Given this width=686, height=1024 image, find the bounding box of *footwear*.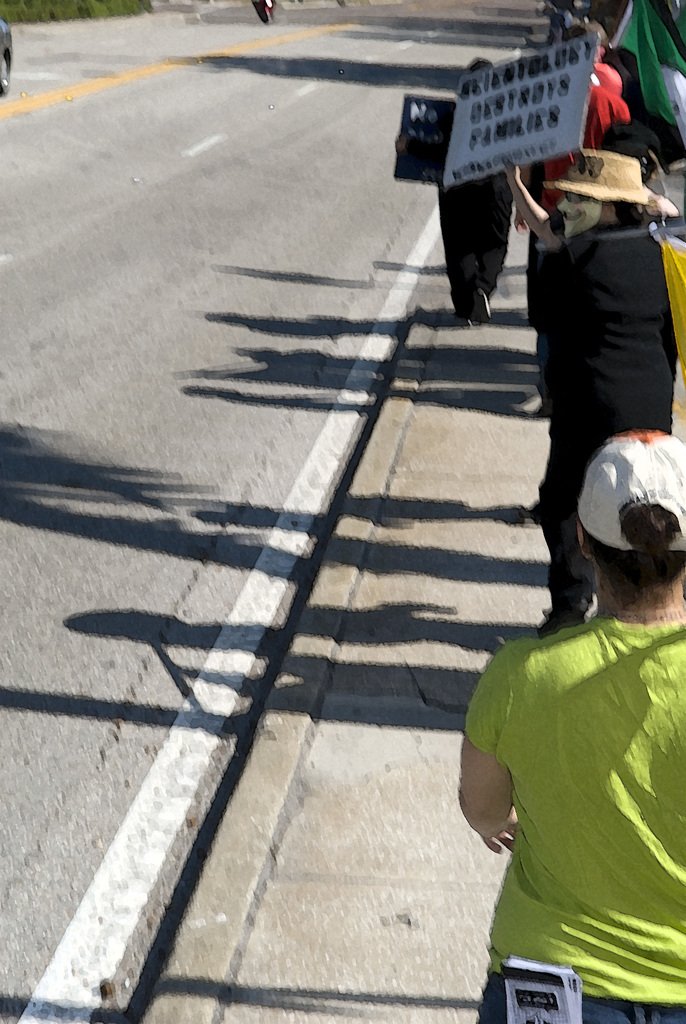
box=[459, 281, 494, 325].
